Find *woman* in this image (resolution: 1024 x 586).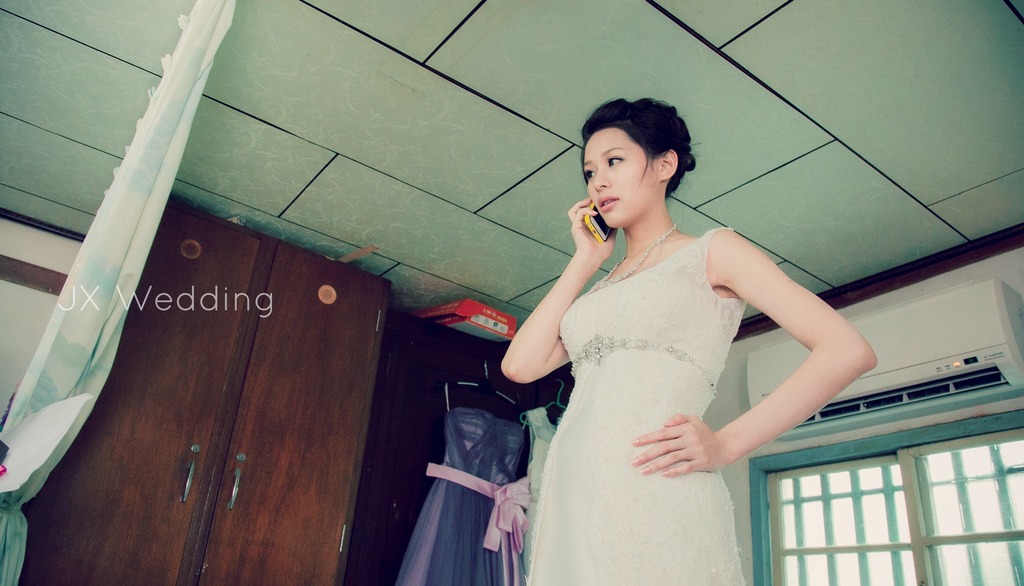
detection(498, 110, 863, 583).
